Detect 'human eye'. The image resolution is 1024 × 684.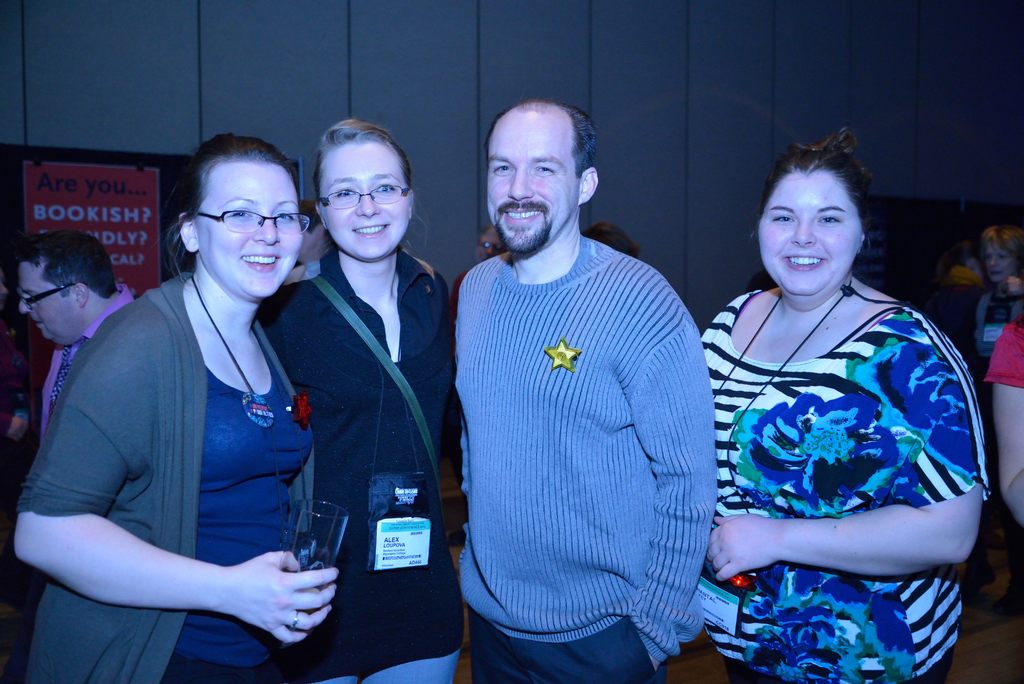
[x1=278, y1=206, x2=295, y2=226].
